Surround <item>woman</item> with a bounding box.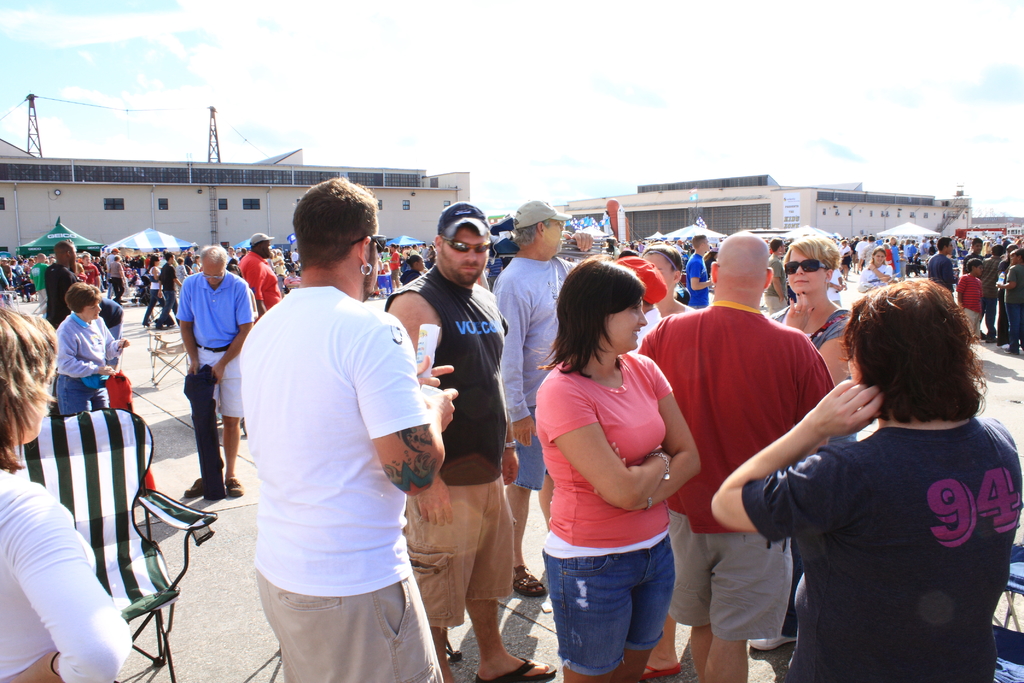
rect(532, 252, 703, 682).
